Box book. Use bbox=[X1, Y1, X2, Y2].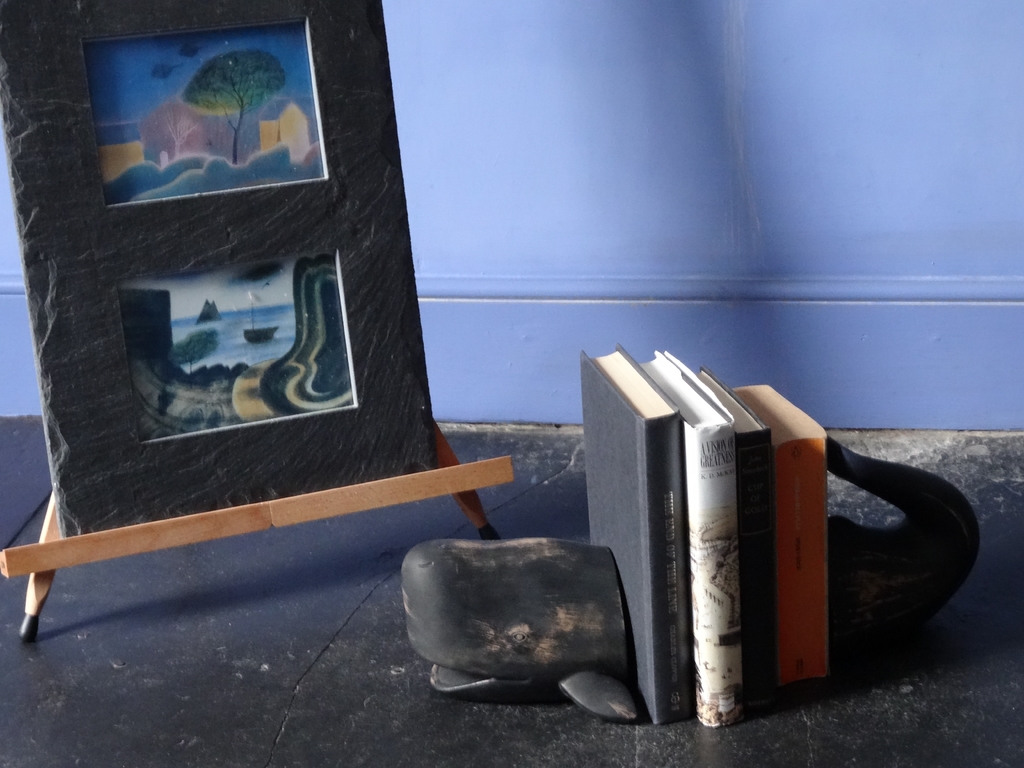
bbox=[689, 367, 783, 691].
